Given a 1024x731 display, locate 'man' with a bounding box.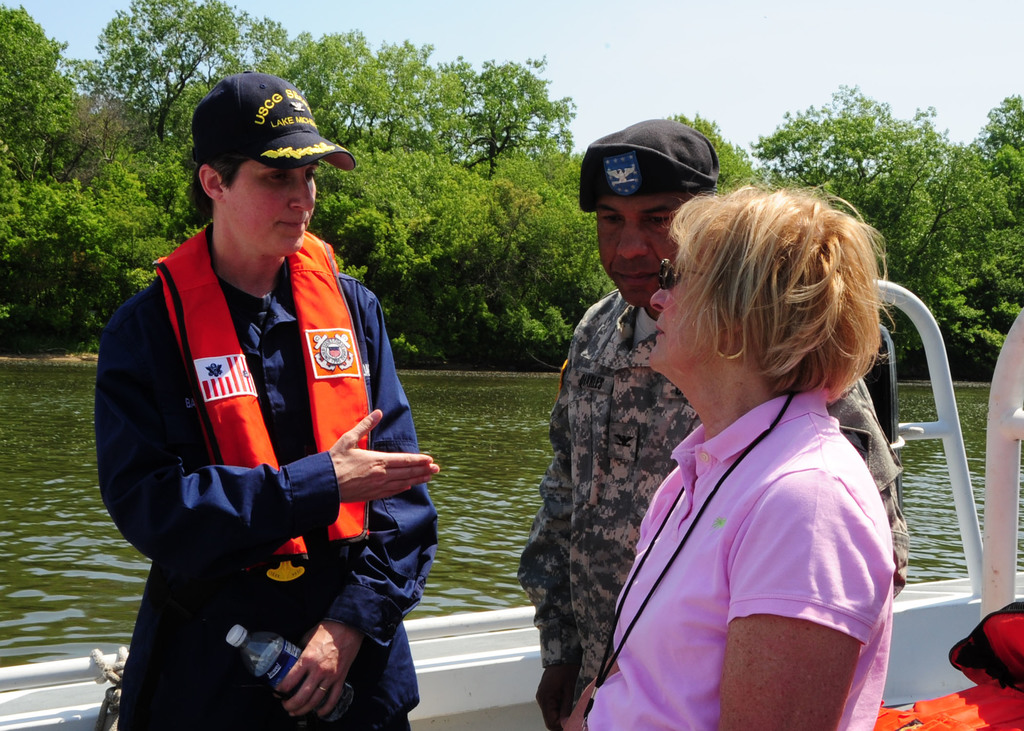
Located: x1=94 y1=70 x2=444 y2=730.
